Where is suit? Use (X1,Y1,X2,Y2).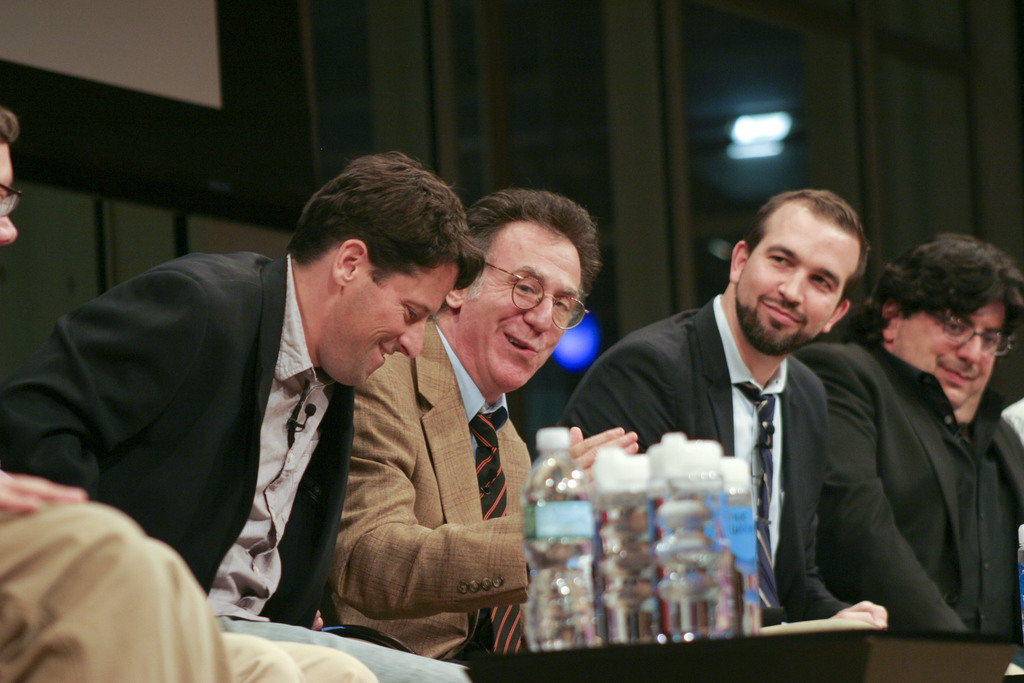
(791,336,1023,641).
